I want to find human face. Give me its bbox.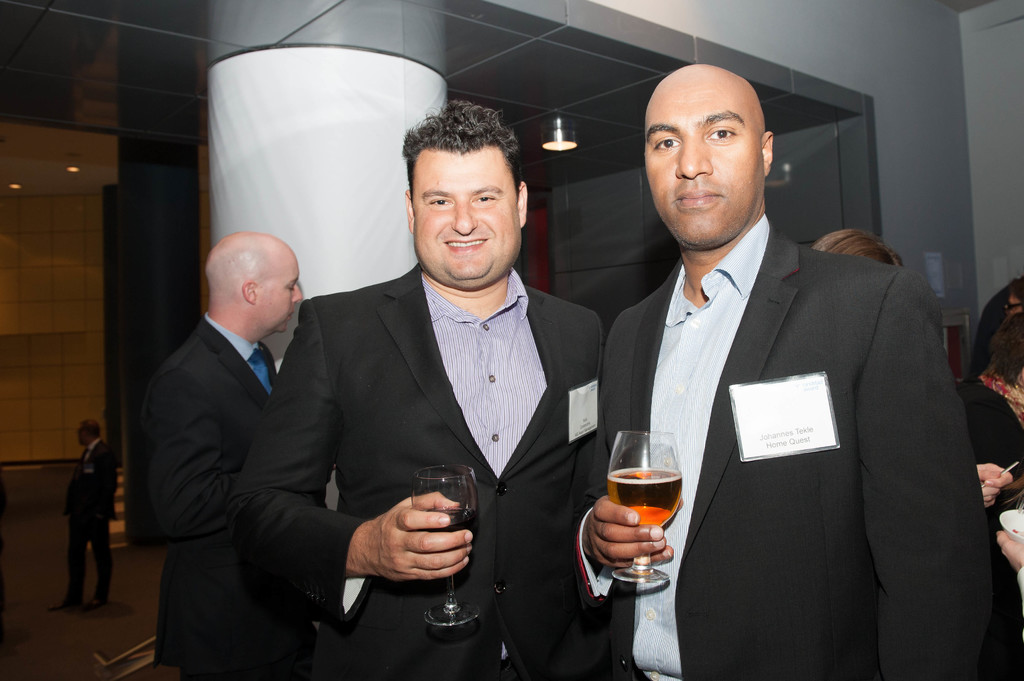
pyautogui.locateOnScreen(252, 254, 302, 334).
